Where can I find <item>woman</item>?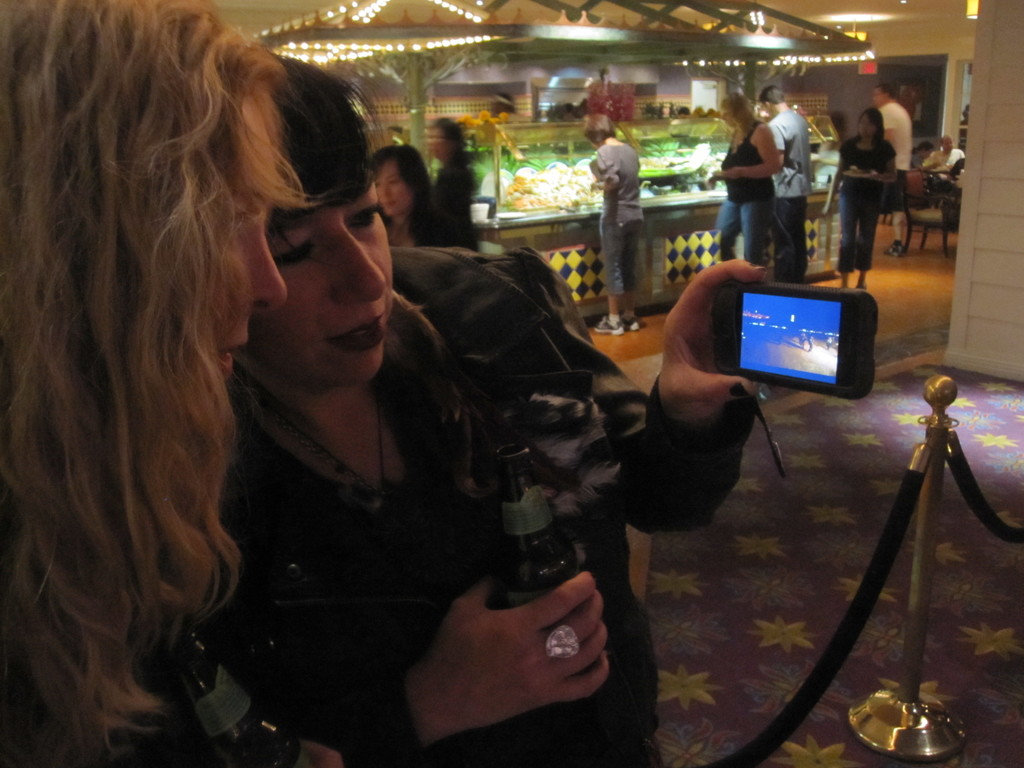
You can find it at 426,120,488,240.
